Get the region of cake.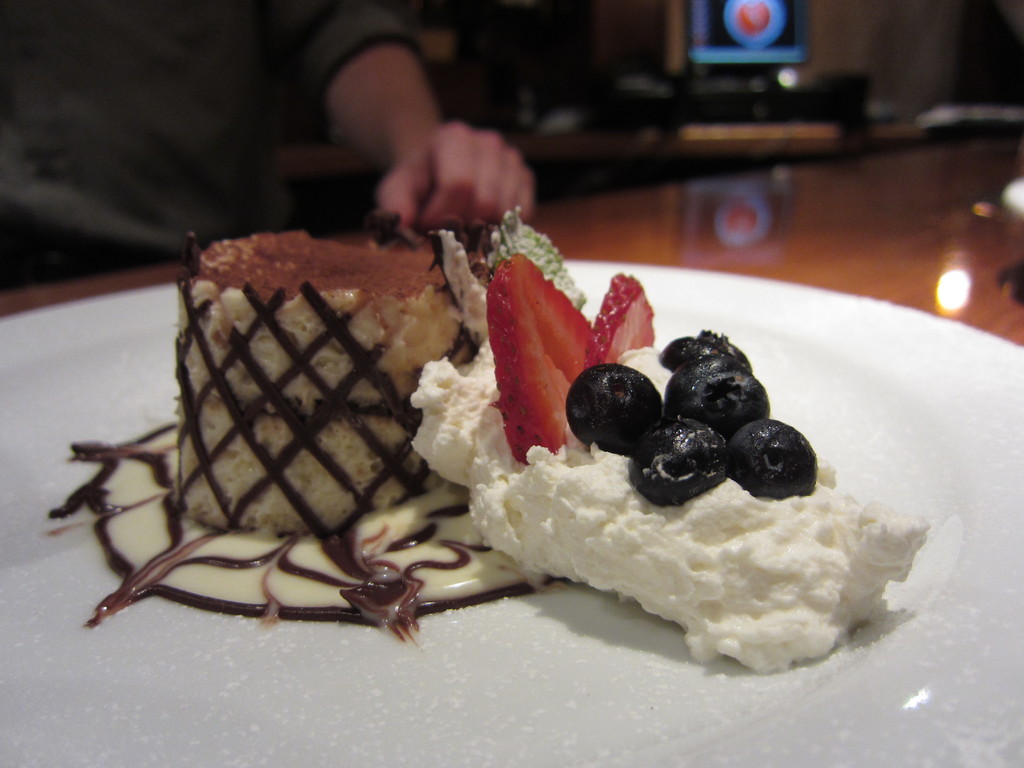
region(42, 226, 559, 621).
